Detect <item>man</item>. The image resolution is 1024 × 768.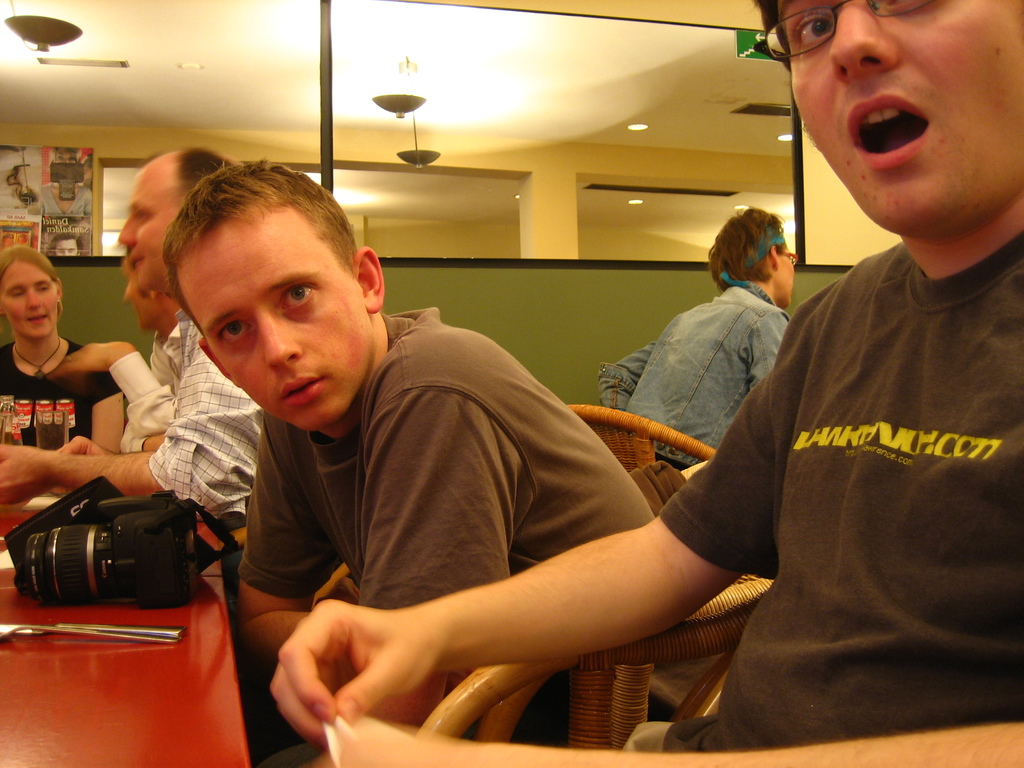
bbox=(268, 0, 1023, 767).
